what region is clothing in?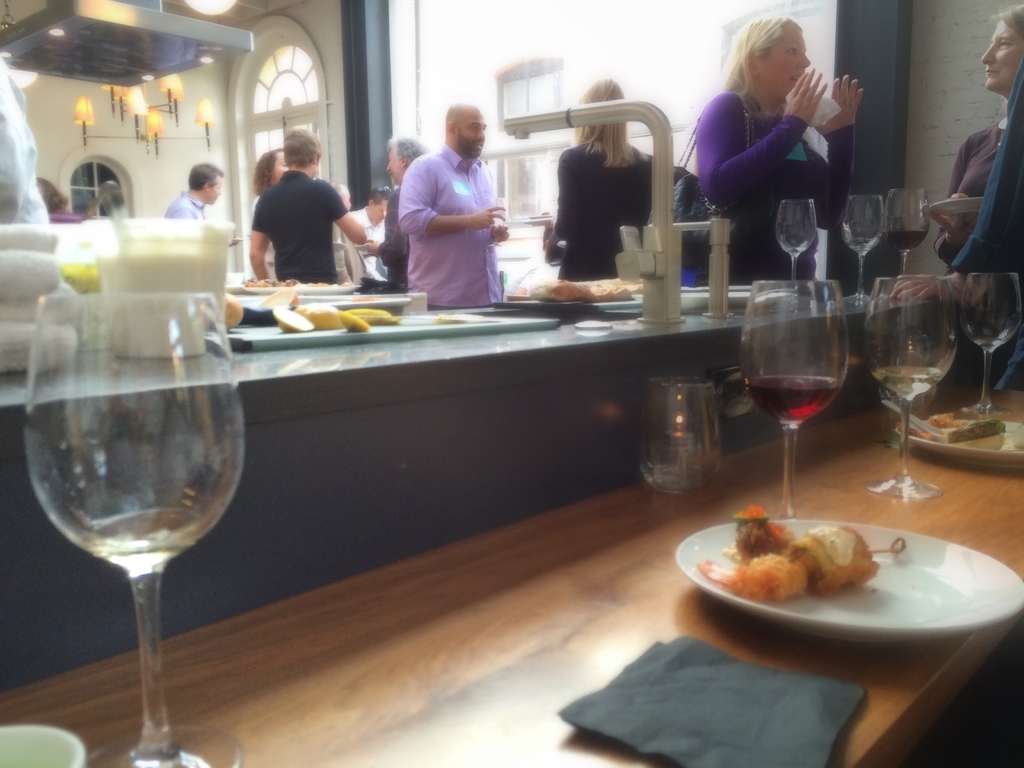
bbox(384, 118, 529, 289).
